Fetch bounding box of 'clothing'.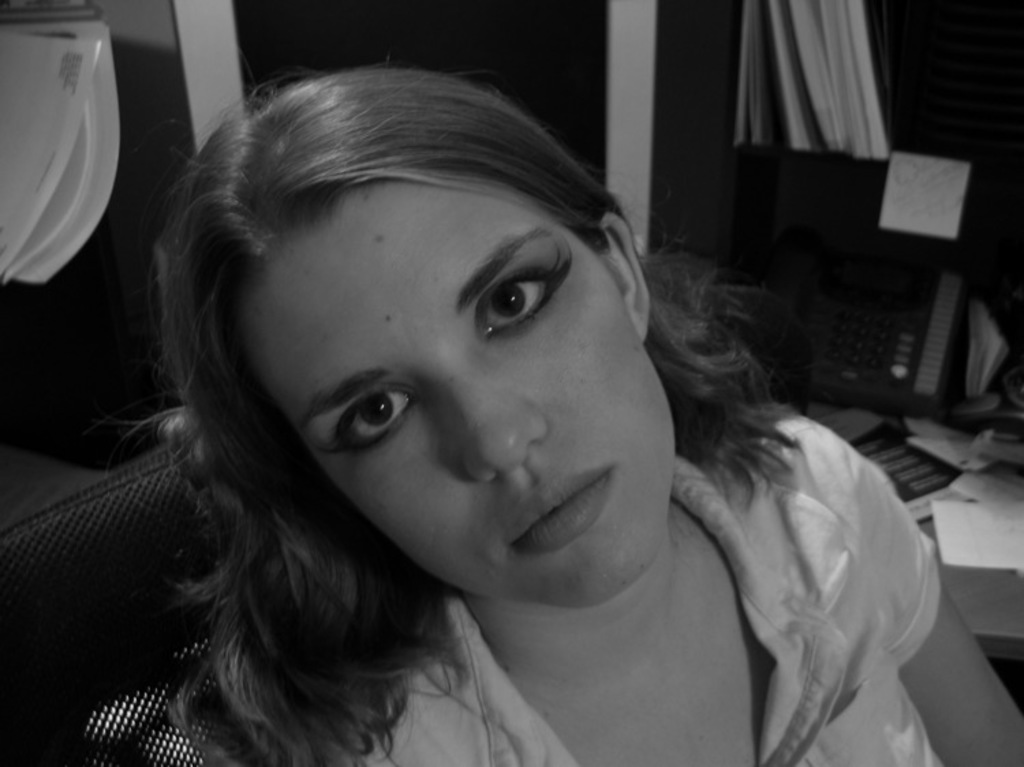
Bbox: rect(330, 420, 946, 766).
